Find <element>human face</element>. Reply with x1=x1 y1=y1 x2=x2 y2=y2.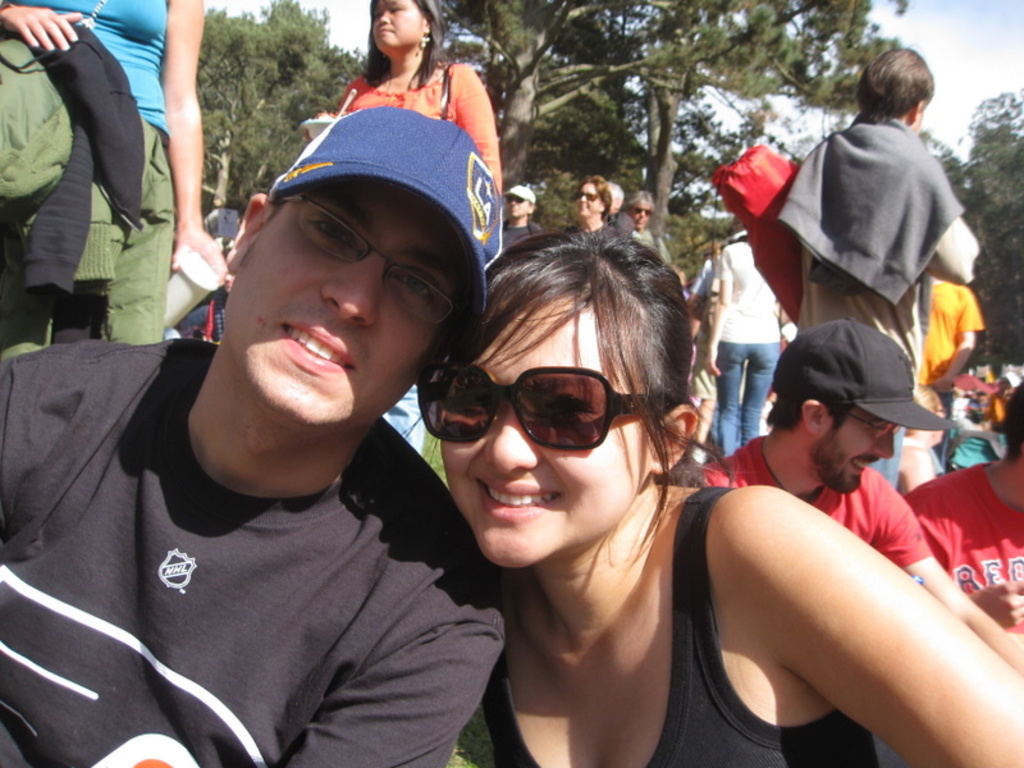
x1=822 y1=407 x2=896 y2=493.
